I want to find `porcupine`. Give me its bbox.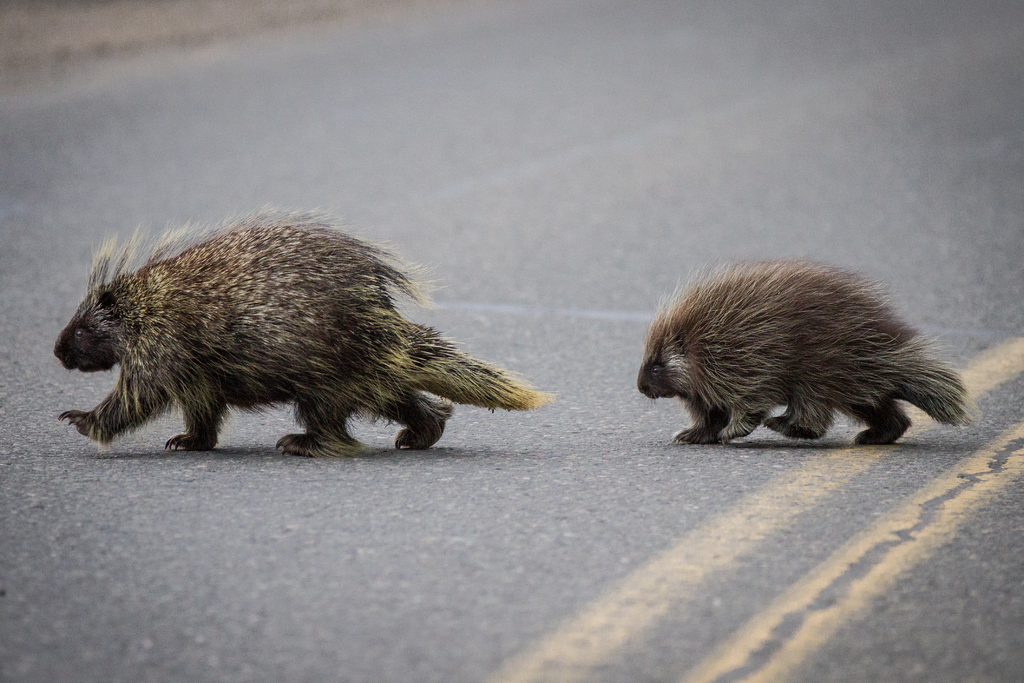
bbox=(52, 201, 540, 454).
